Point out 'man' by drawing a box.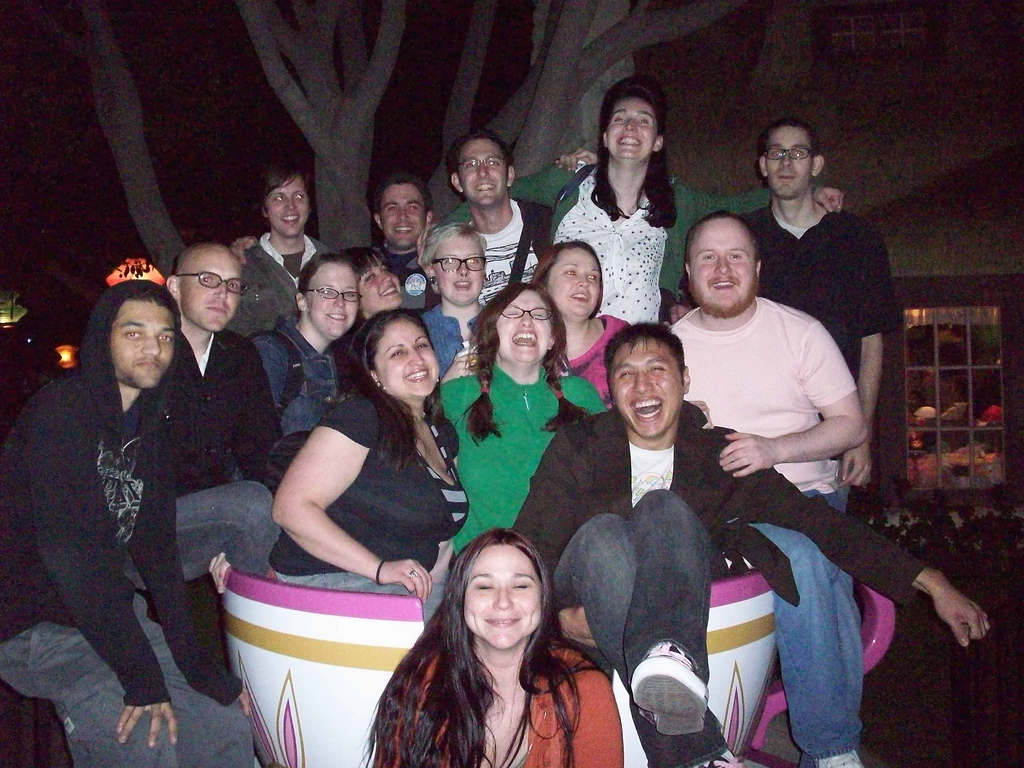
bbox=[371, 179, 433, 314].
